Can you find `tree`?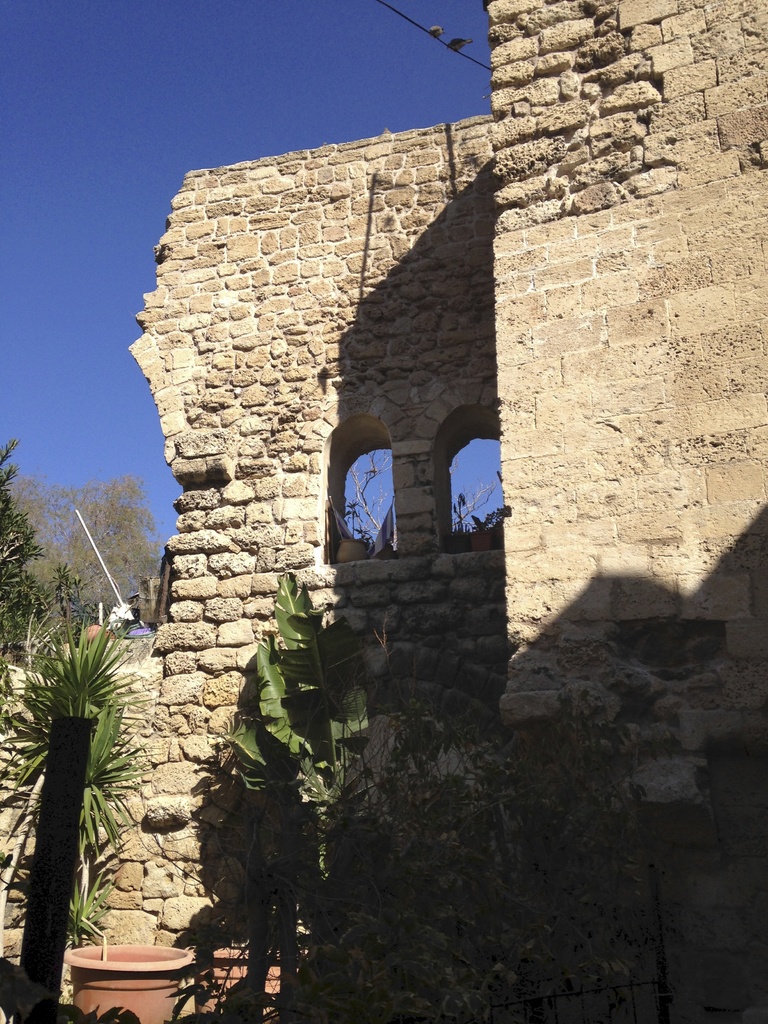
Yes, bounding box: box(0, 442, 93, 674).
